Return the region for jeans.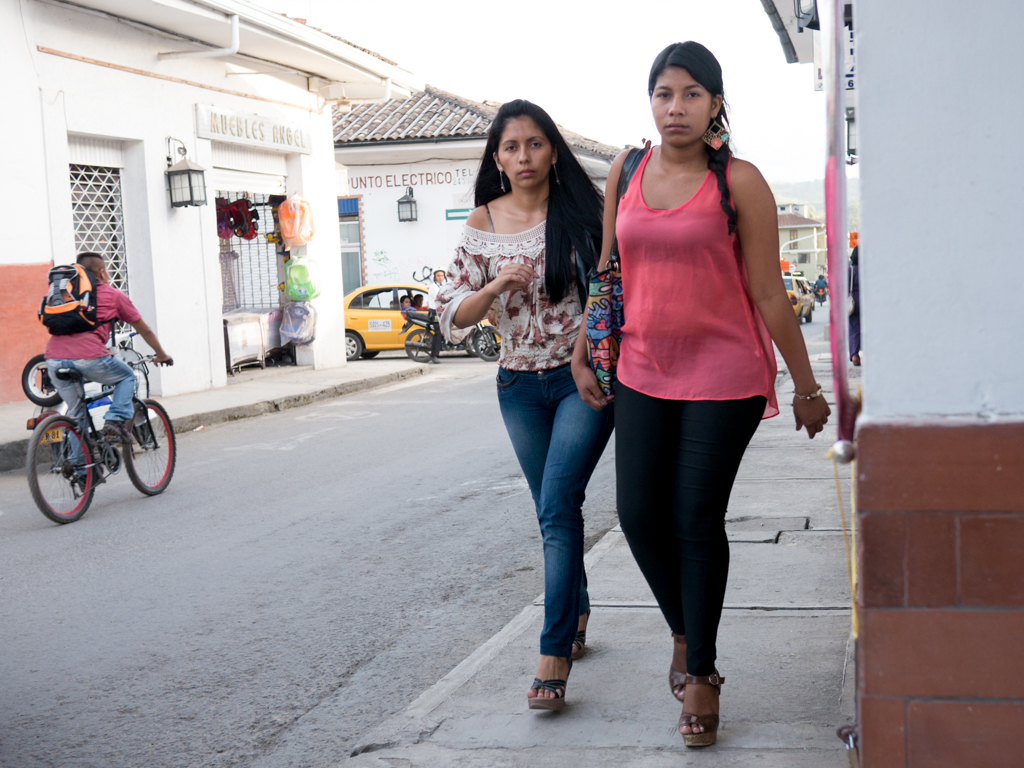
48:355:138:470.
